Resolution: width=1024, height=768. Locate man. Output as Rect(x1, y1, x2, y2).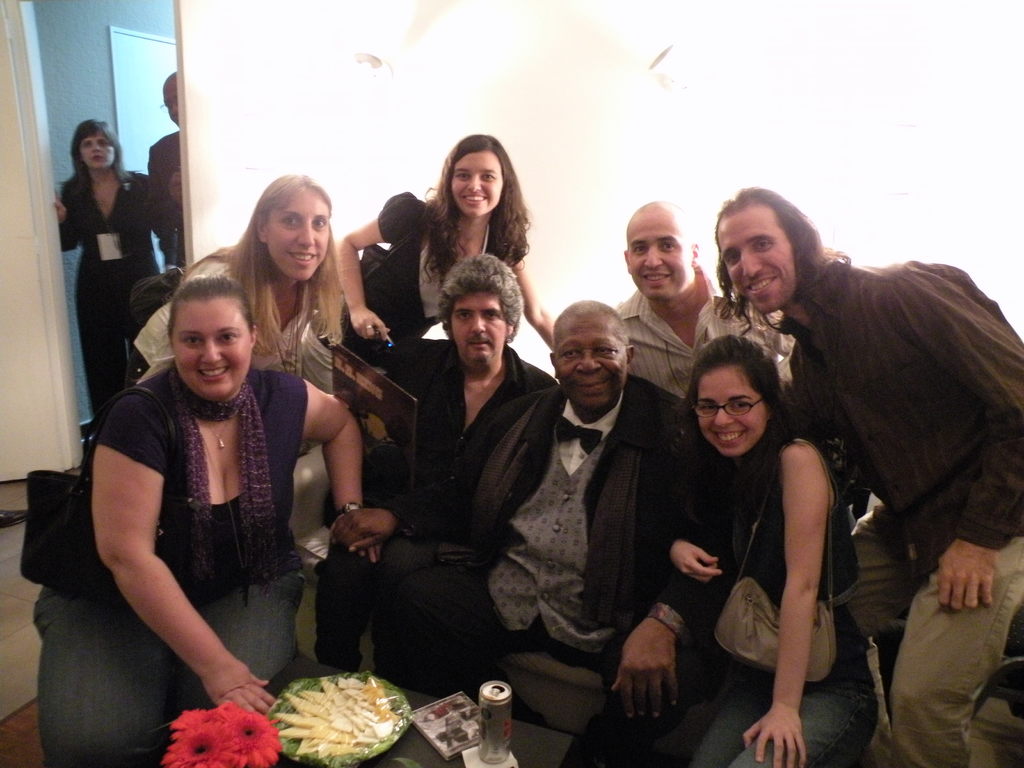
Rect(335, 300, 727, 767).
